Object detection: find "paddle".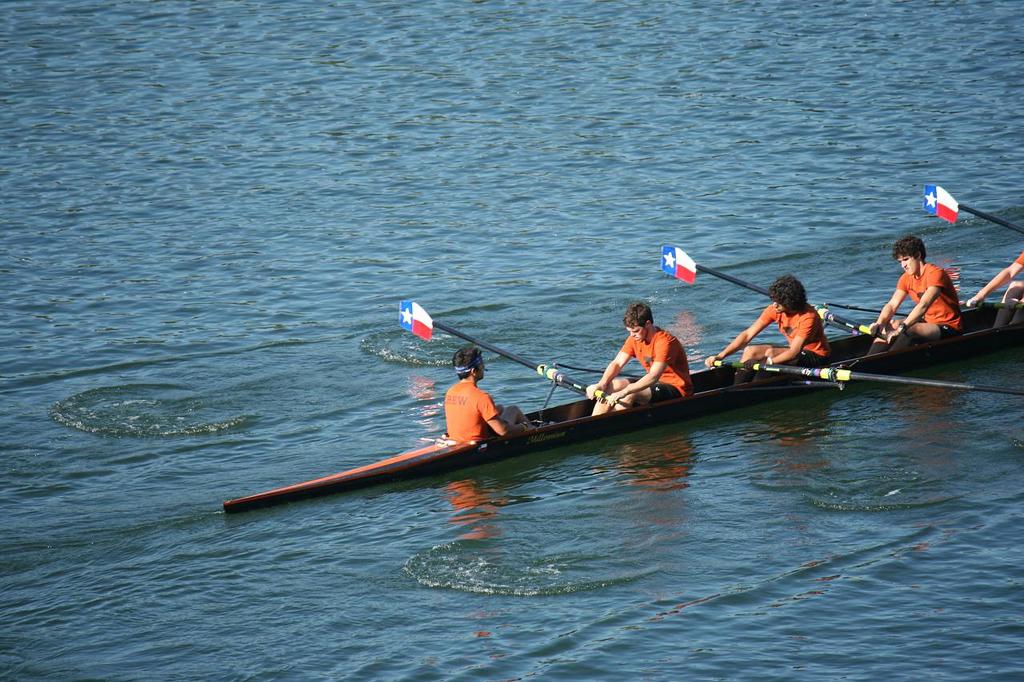
bbox=(712, 359, 1023, 399).
